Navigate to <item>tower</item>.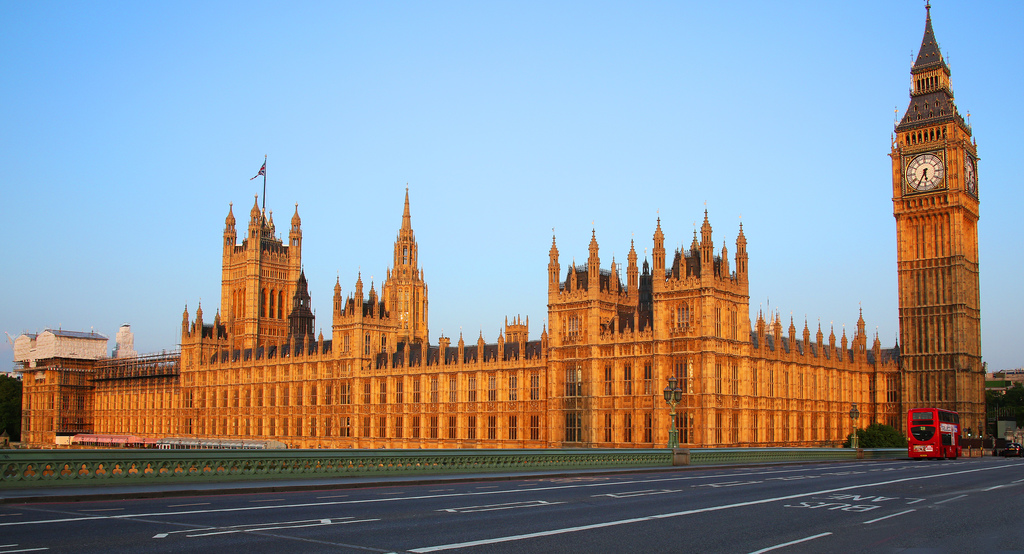
Navigation target: bbox=(648, 219, 743, 449).
